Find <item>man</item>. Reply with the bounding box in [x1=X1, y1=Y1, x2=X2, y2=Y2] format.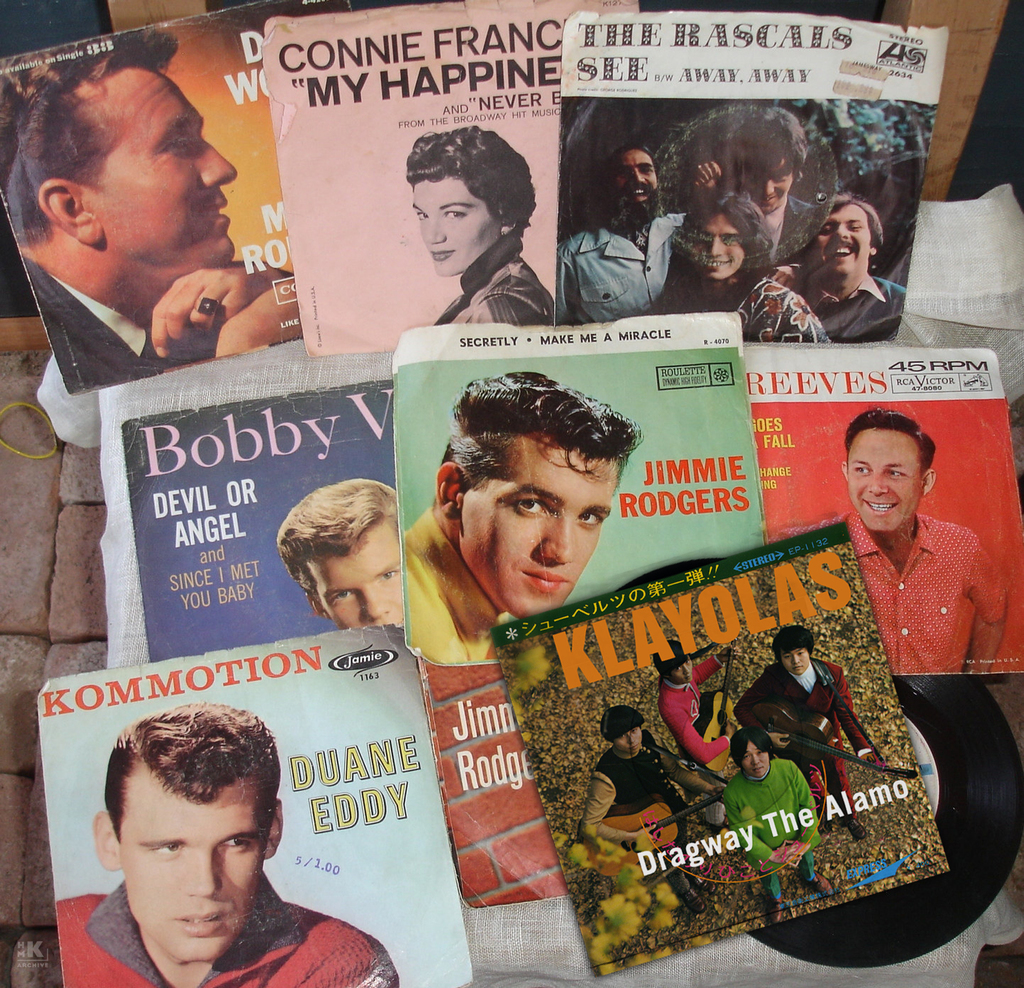
[x1=675, y1=193, x2=829, y2=345].
